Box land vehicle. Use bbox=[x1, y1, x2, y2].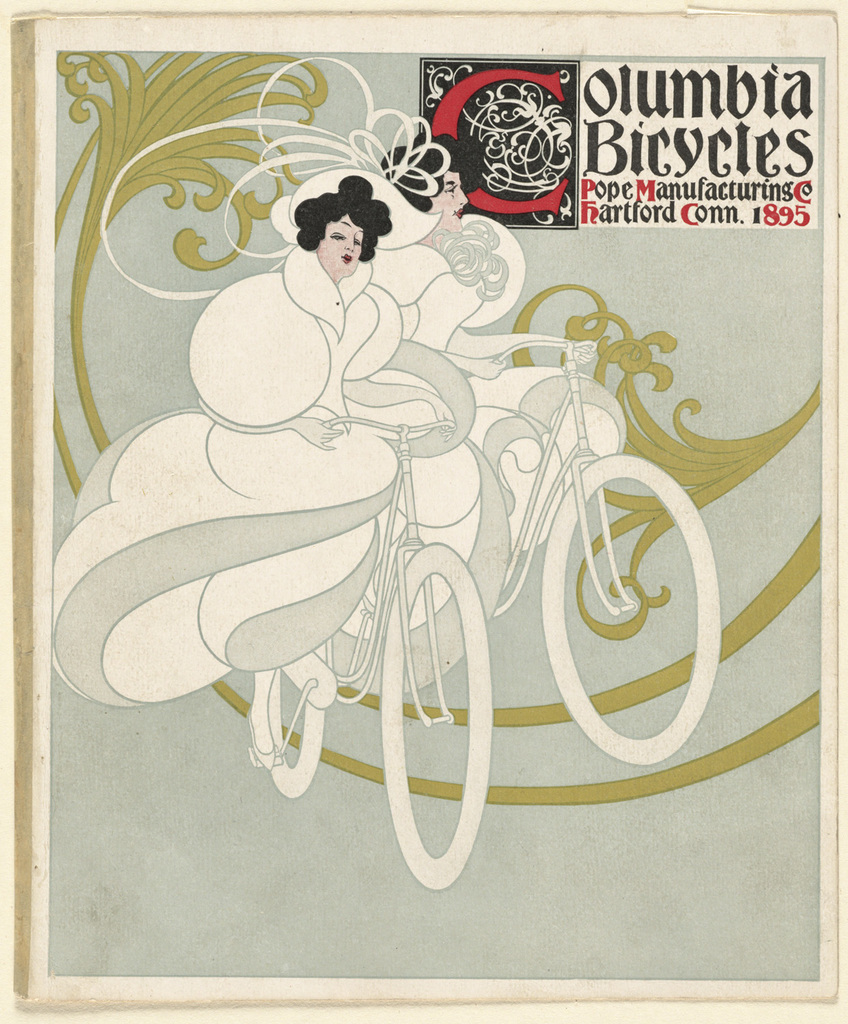
bbox=[474, 339, 720, 769].
